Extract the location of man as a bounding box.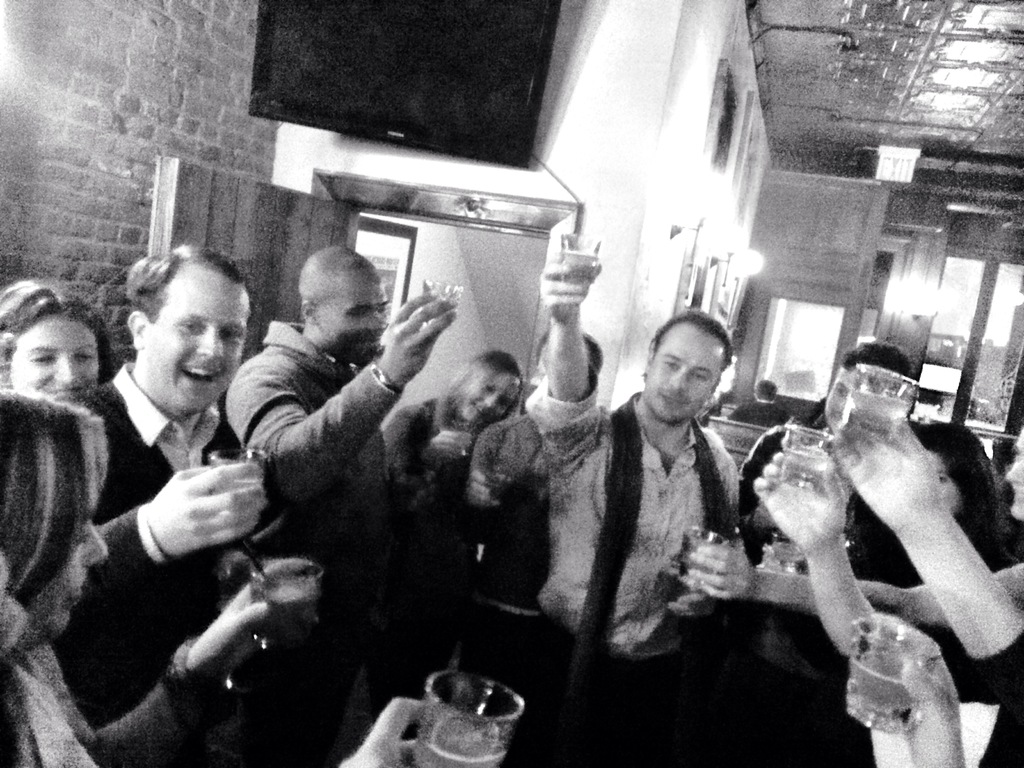
left=65, top=243, right=292, bottom=767.
